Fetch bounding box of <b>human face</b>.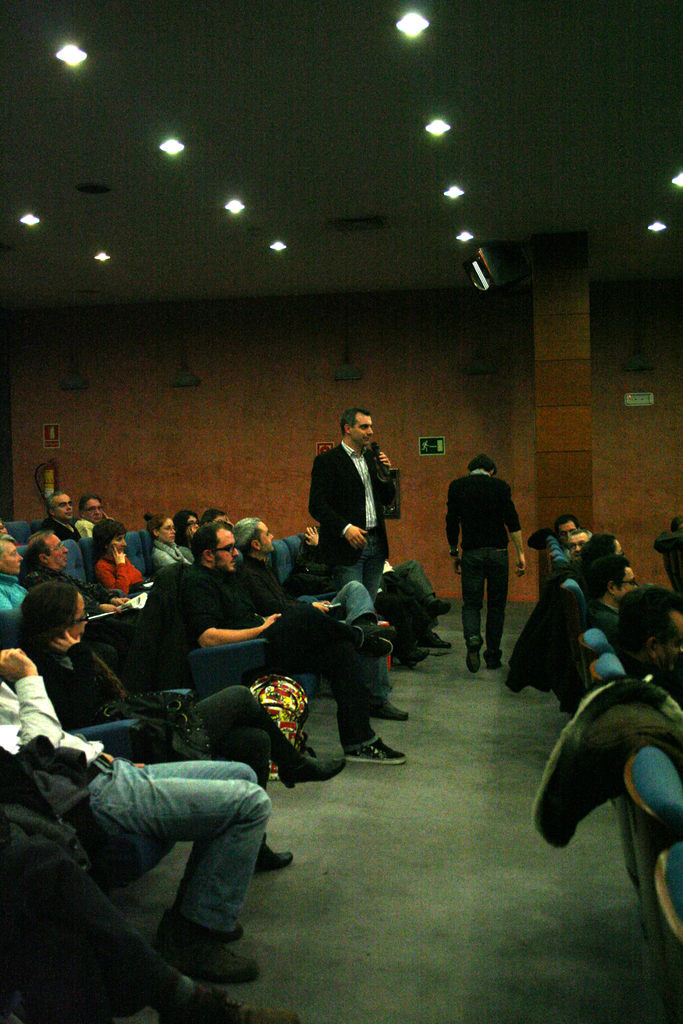
Bbox: 53:493:78:517.
